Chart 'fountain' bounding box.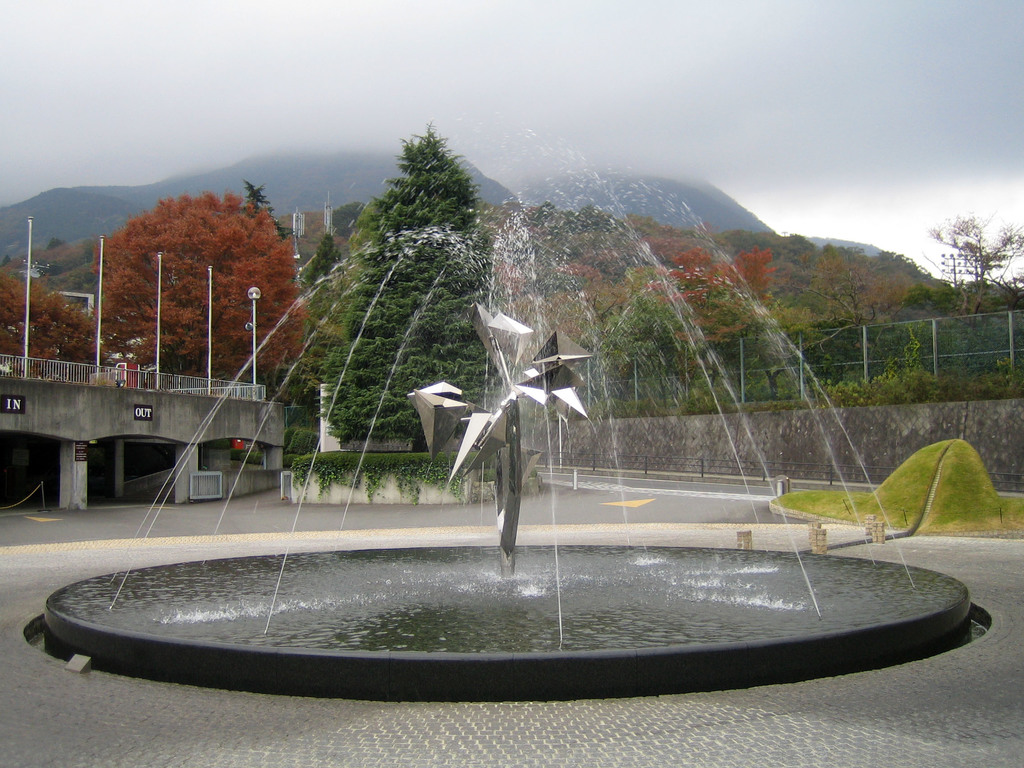
Charted: {"left": 56, "top": 257, "right": 1000, "bottom": 695}.
